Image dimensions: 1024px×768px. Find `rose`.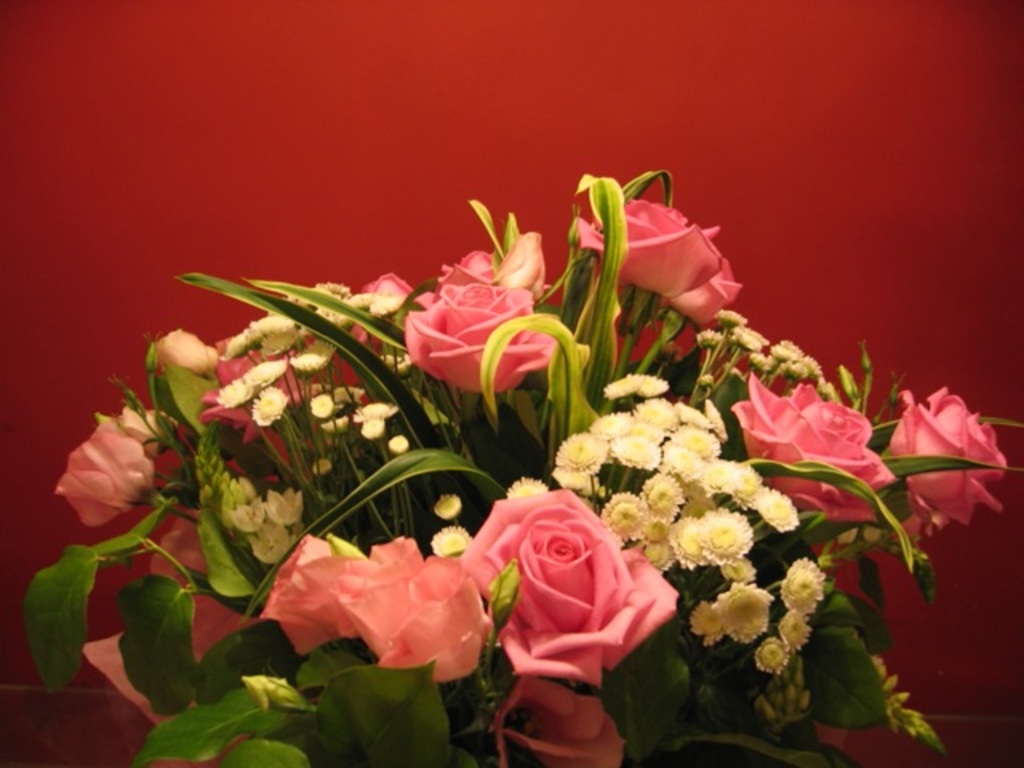
(left=726, top=368, right=901, bottom=522).
